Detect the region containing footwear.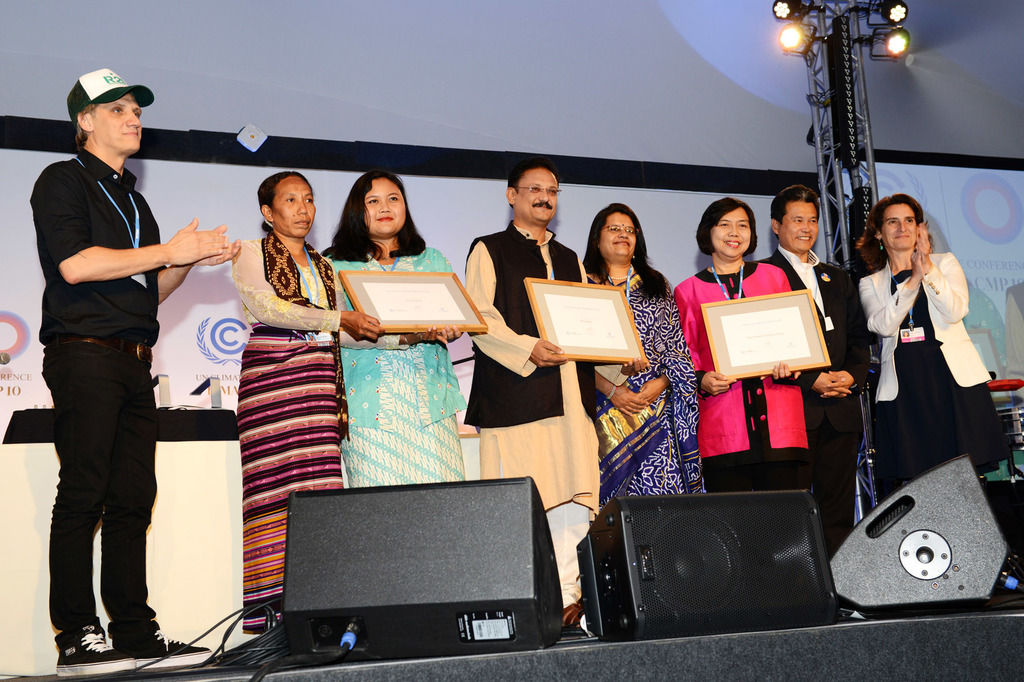
109/615/216/663.
